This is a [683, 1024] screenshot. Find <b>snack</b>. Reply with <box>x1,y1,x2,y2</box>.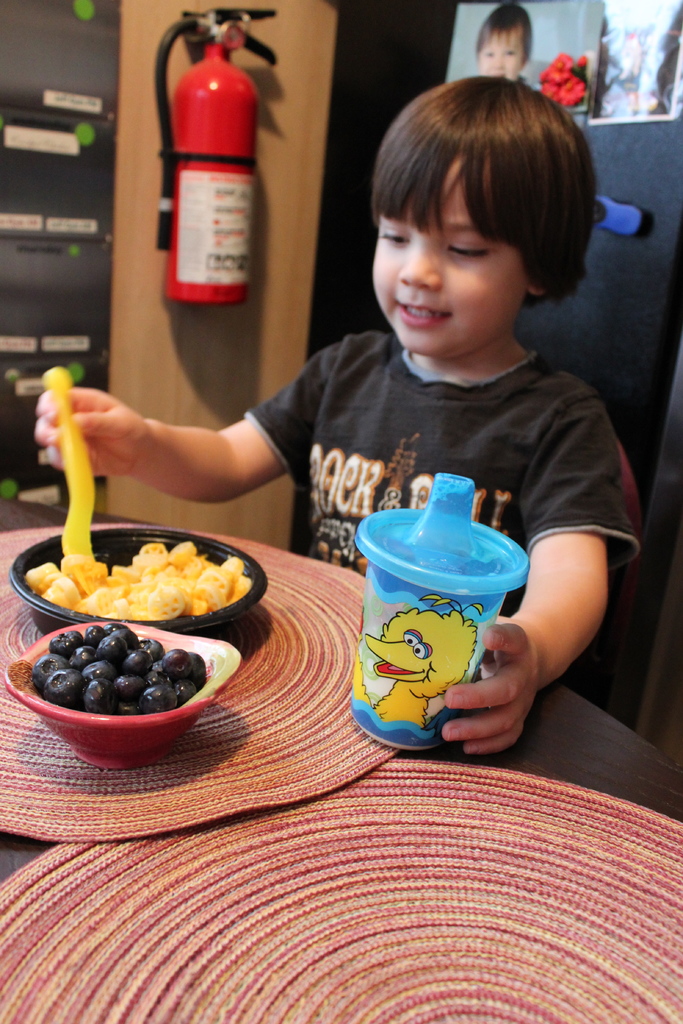
<box>20,554,277,636</box>.
